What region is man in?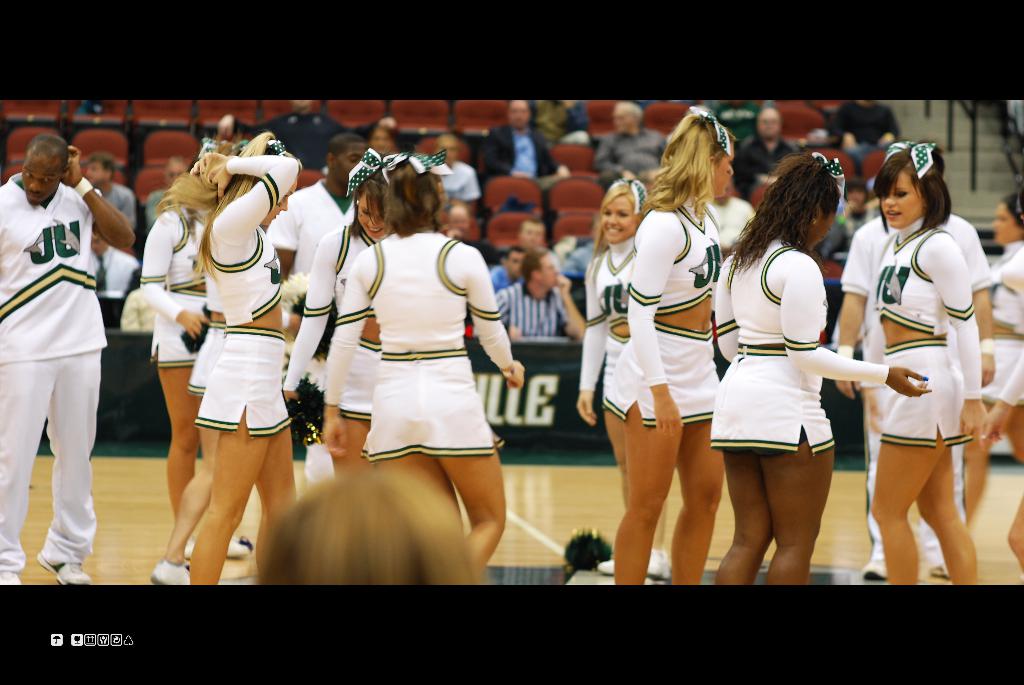
left=593, top=101, right=668, bottom=190.
